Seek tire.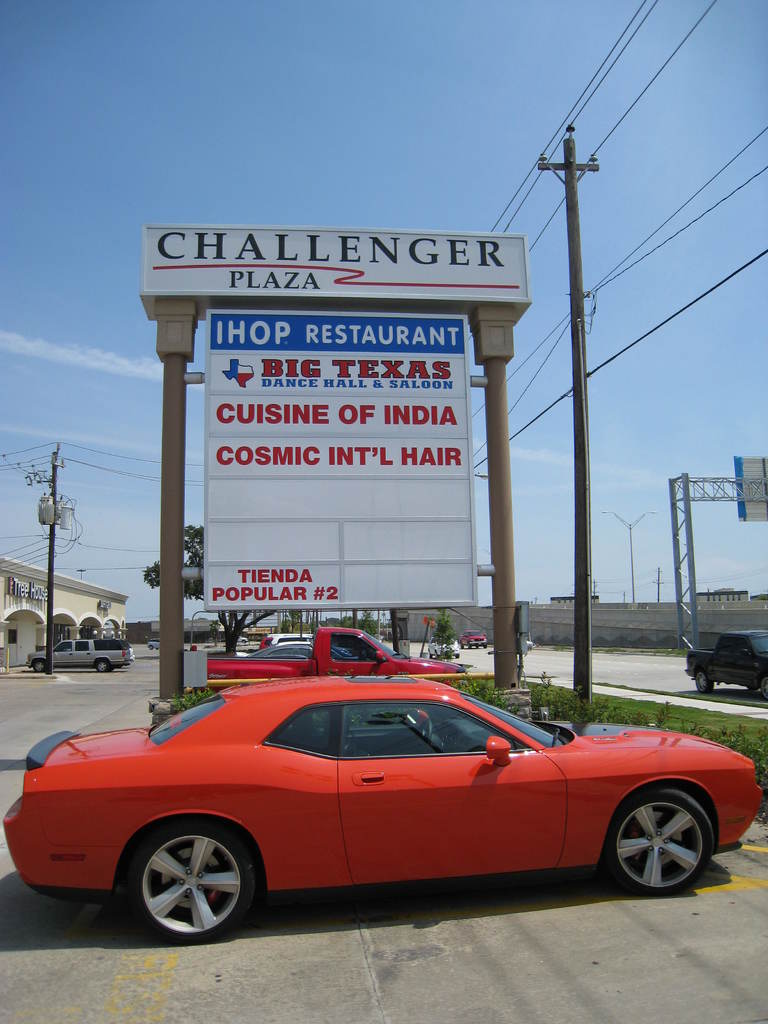
<bbox>756, 673, 767, 701</bbox>.
